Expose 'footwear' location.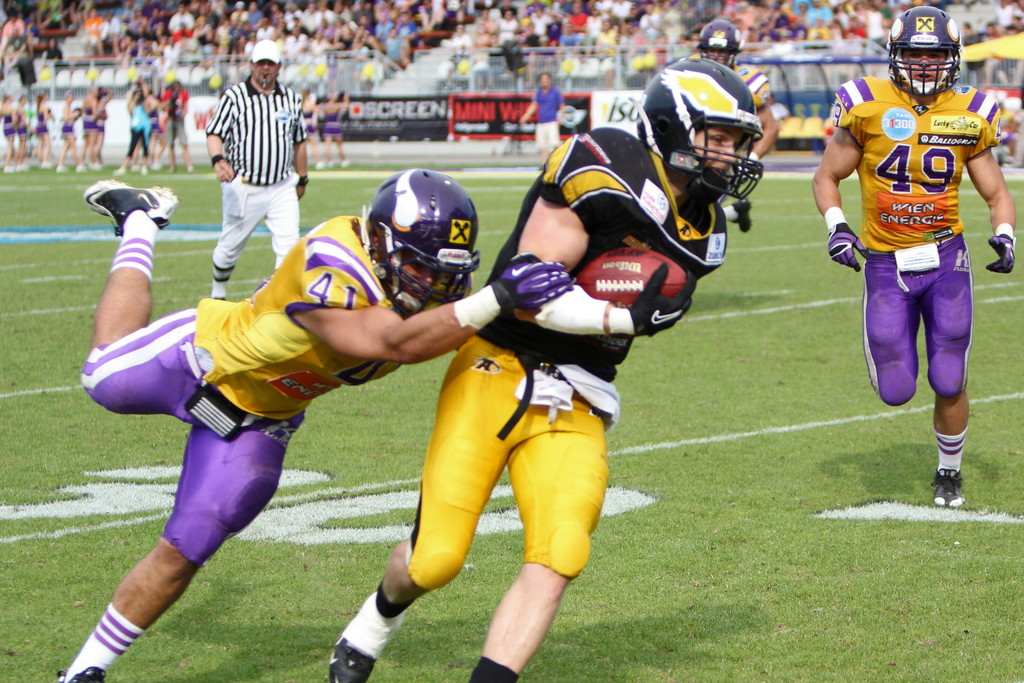
Exposed at (left=79, top=177, right=186, bottom=240).
